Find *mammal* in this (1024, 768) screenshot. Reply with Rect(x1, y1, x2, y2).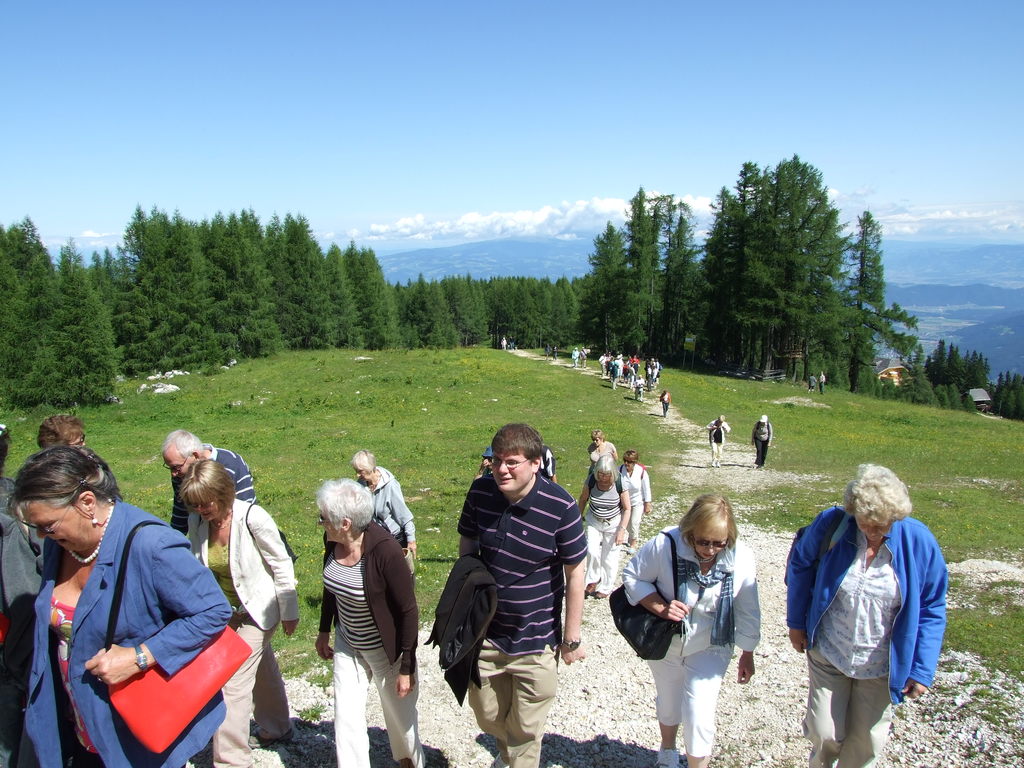
Rect(177, 456, 298, 767).
